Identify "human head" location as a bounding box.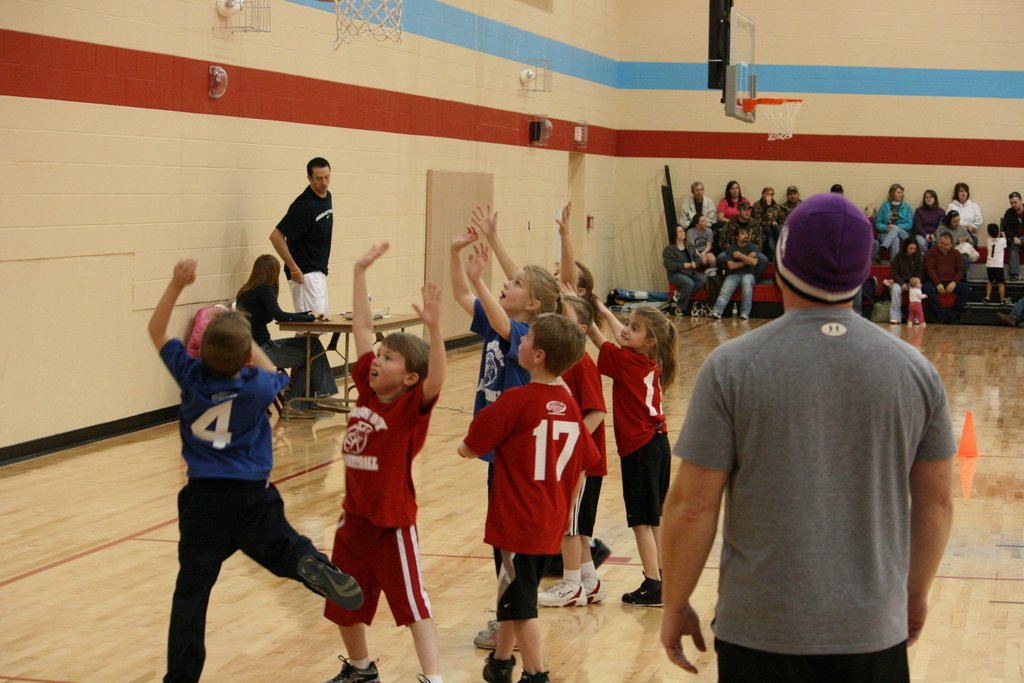
[735,202,751,218].
